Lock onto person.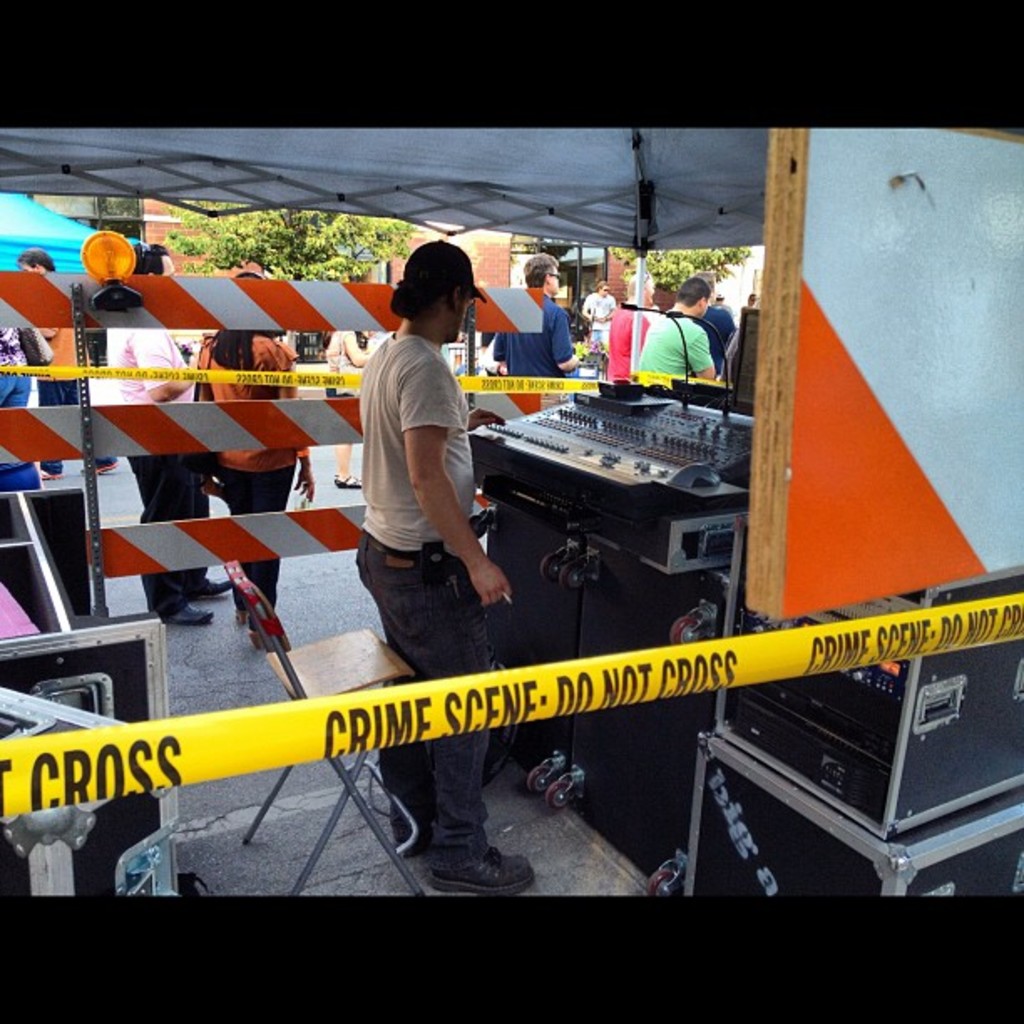
Locked: [356,238,535,893].
